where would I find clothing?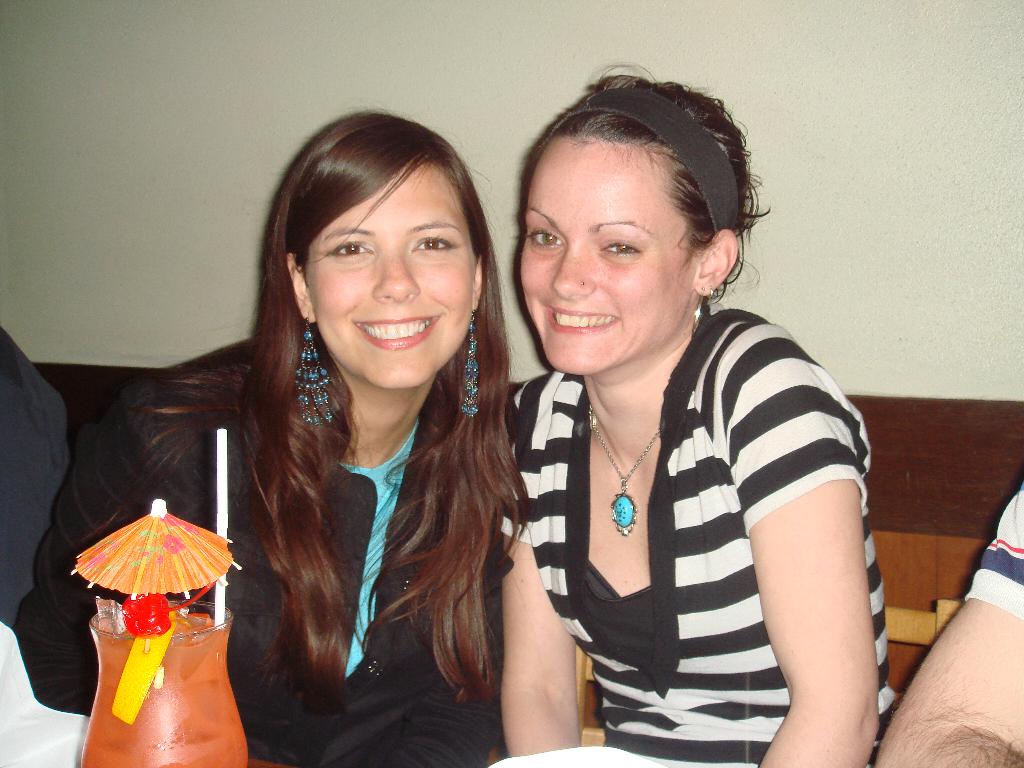
At 0:324:72:623.
